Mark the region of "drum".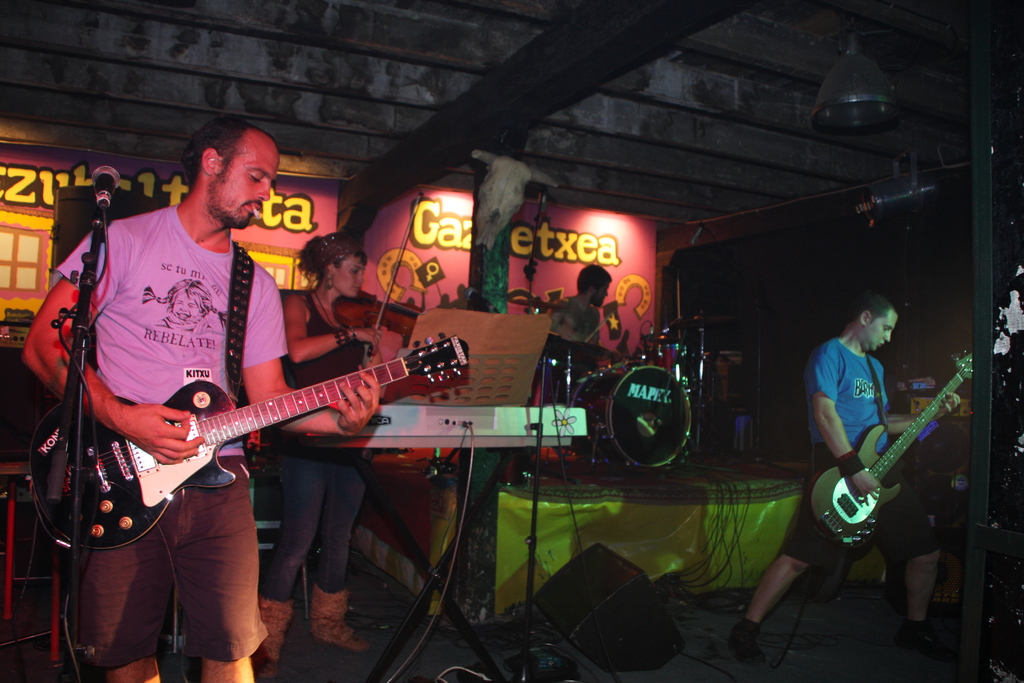
Region: (left=649, top=342, right=687, bottom=379).
